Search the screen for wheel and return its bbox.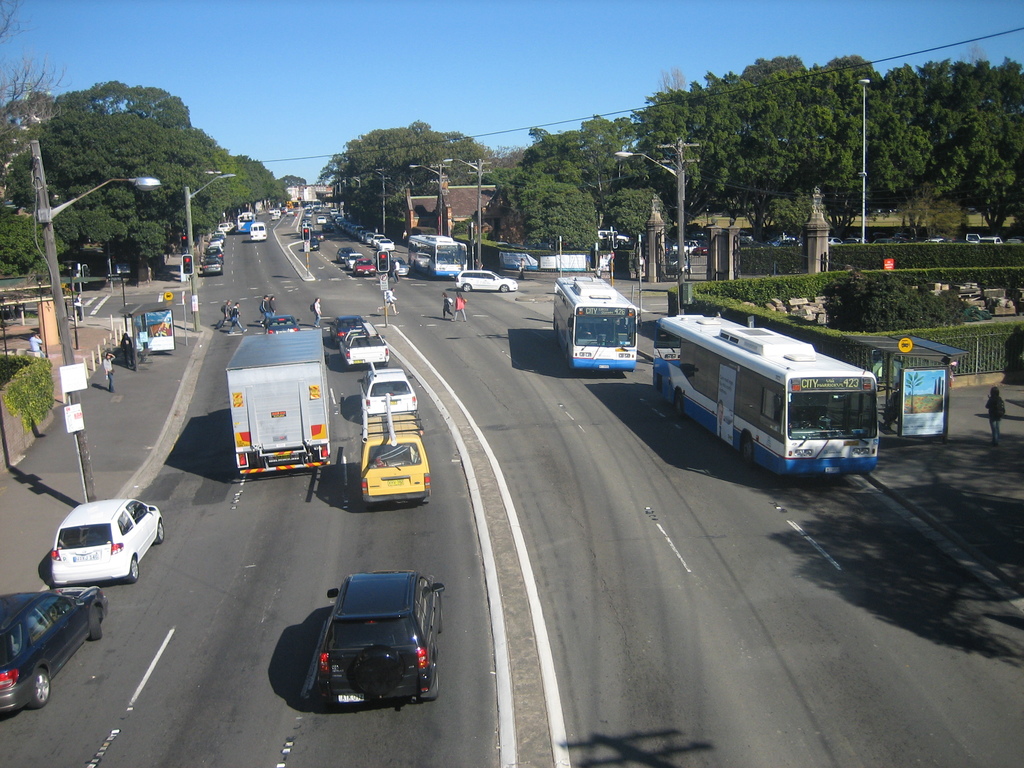
Found: [460, 280, 470, 292].
